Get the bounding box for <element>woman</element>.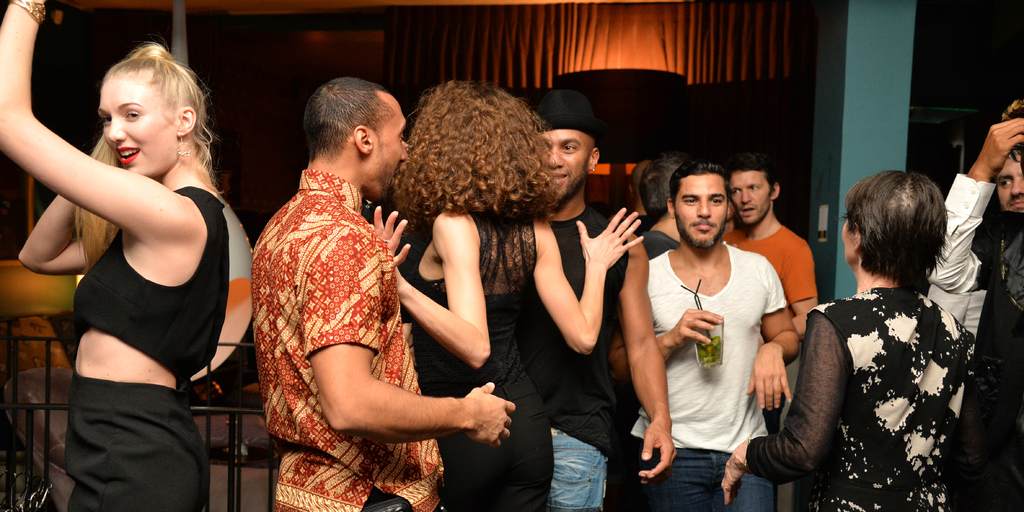
<bbox>0, 0, 224, 511</bbox>.
